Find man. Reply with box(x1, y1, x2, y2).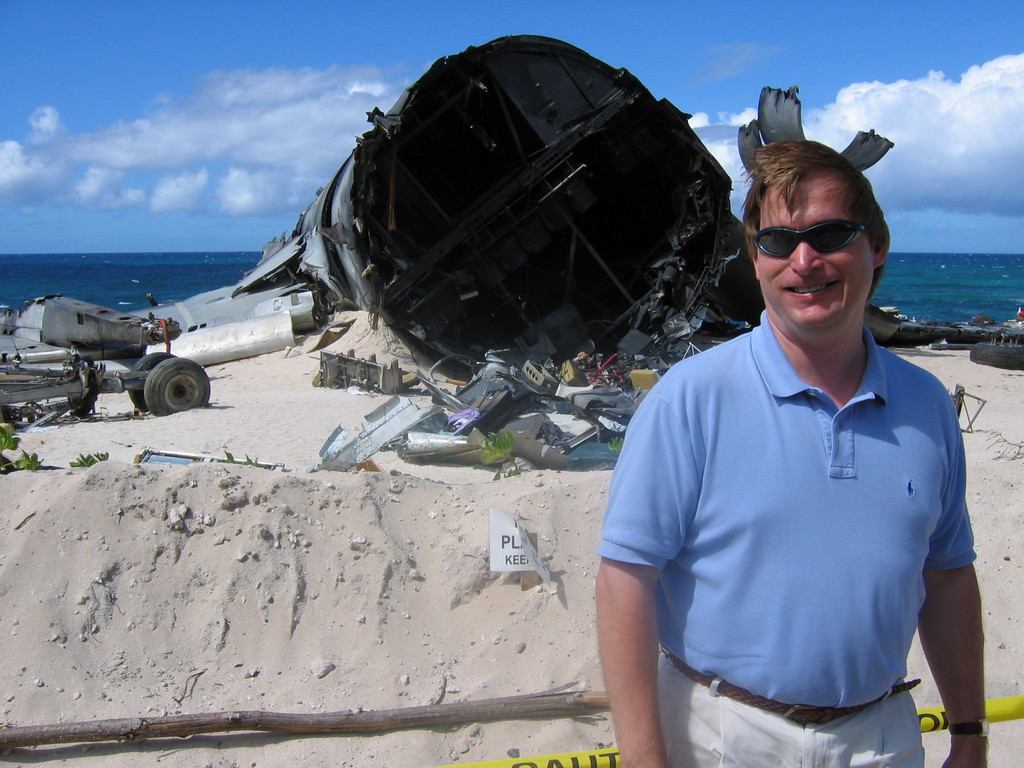
box(589, 126, 977, 749).
